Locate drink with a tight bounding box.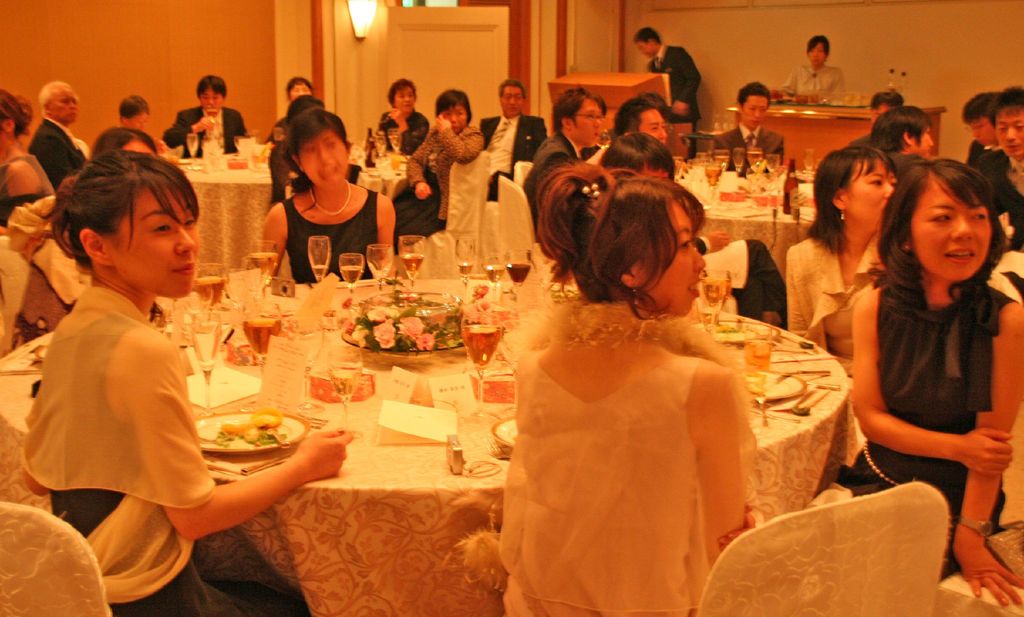
[x1=328, y1=366, x2=368, y2=401].
